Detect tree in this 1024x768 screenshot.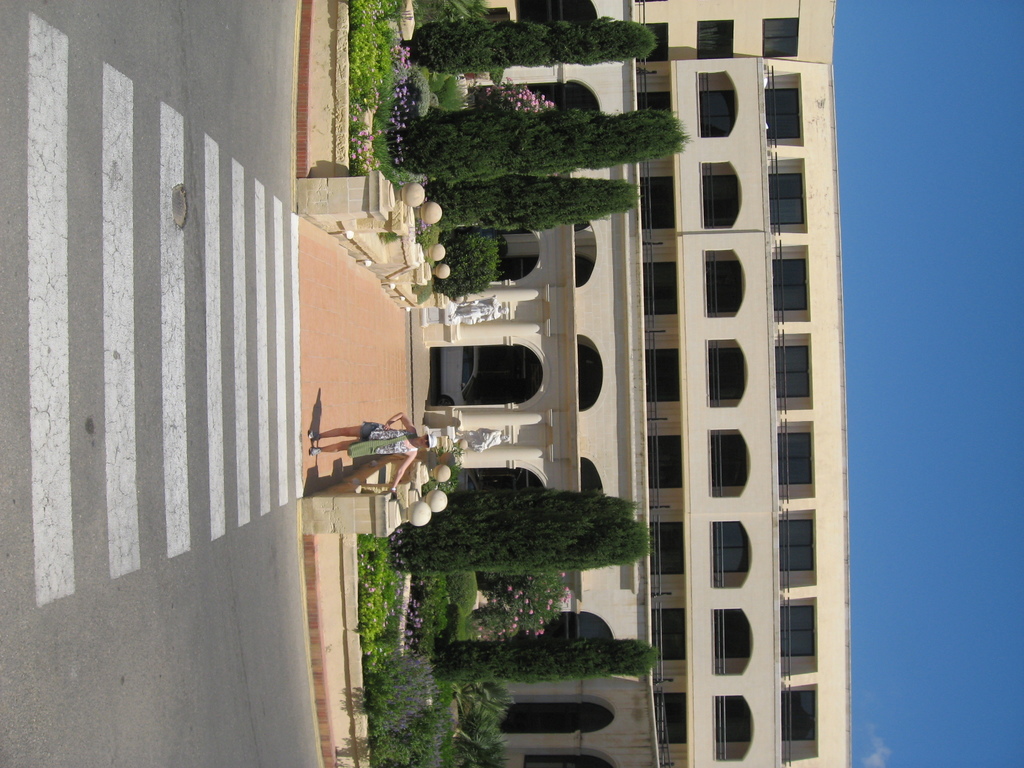
Detection: Rect(397, 22, 658, 74).
